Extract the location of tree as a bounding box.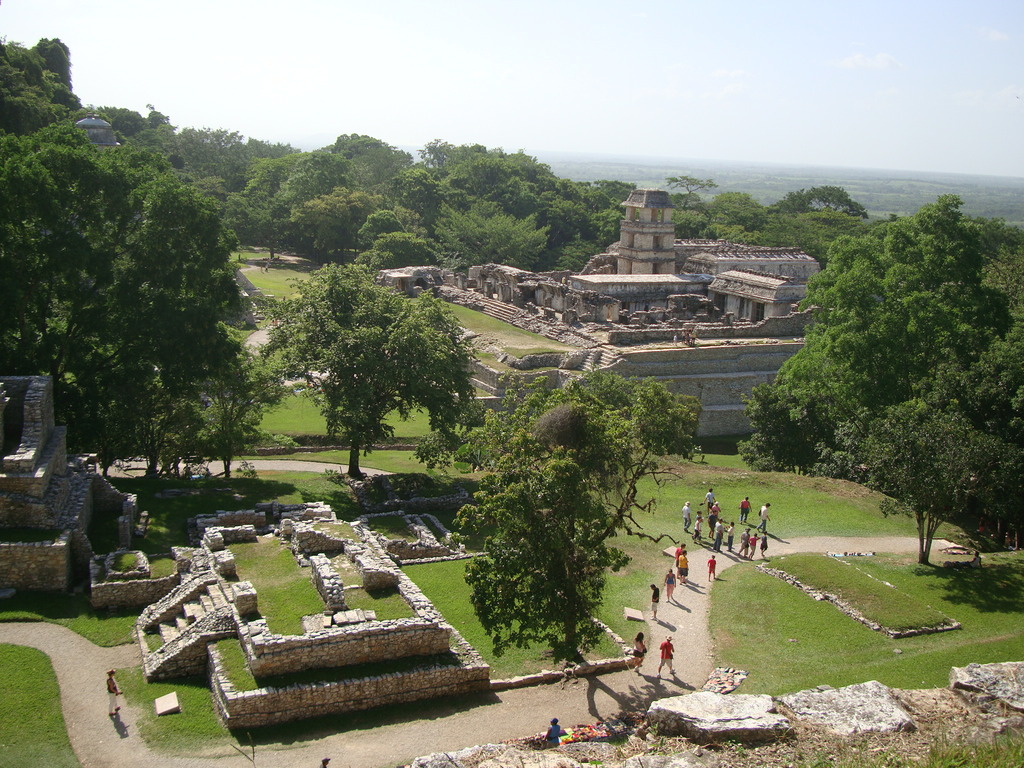
[80, 106, 178, 168].
